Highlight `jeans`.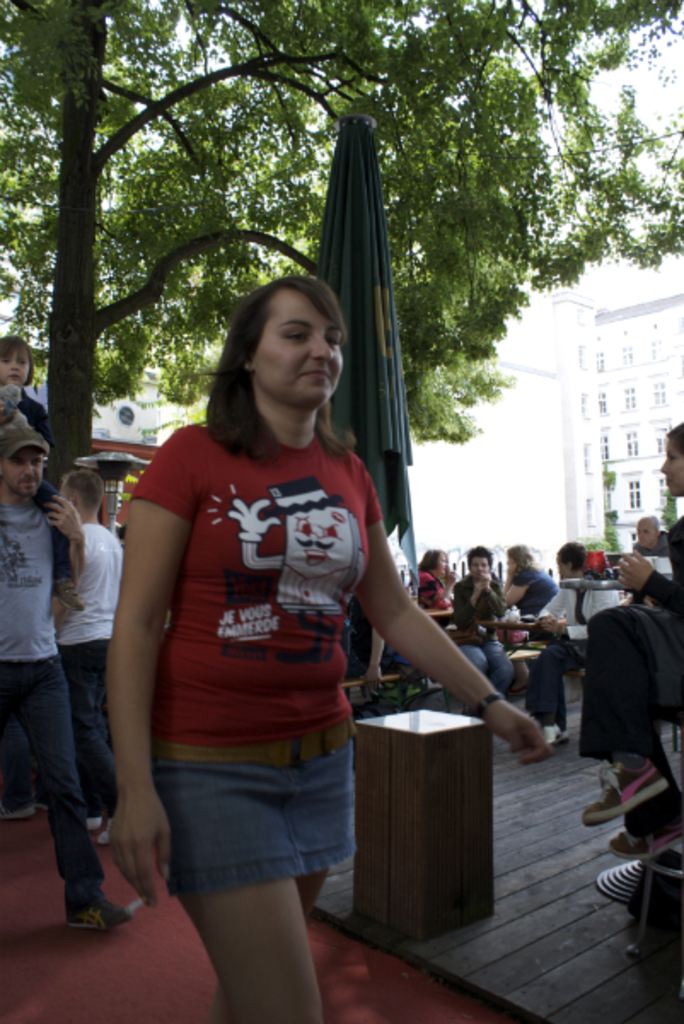
Highlighted region: box=[51, 642, 102, 819].
